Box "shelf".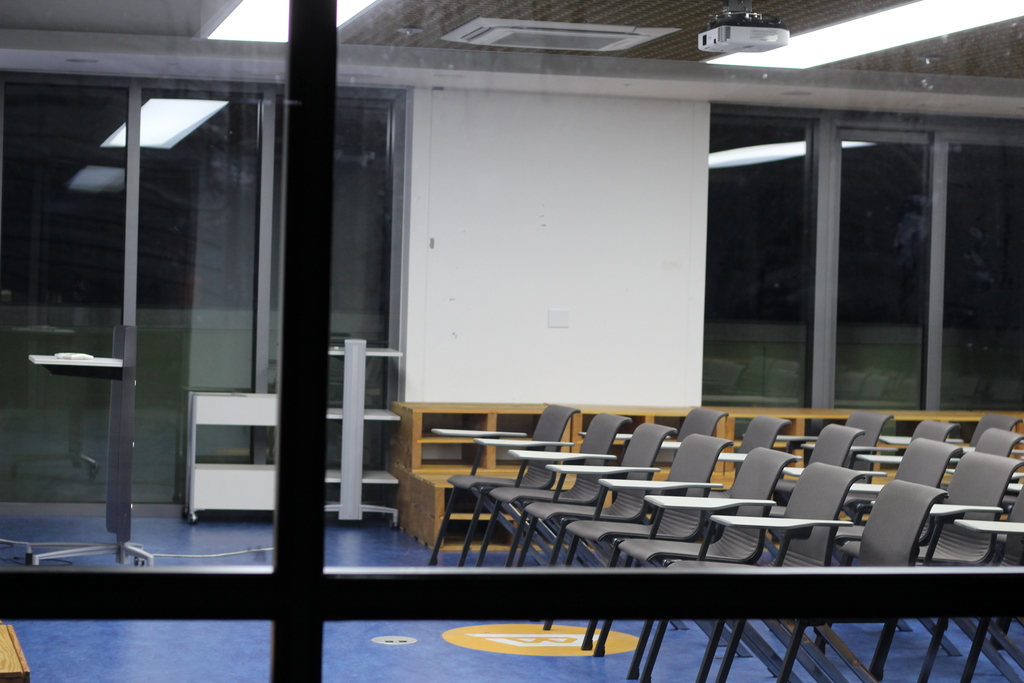
region(178, 391, 288, 539).
